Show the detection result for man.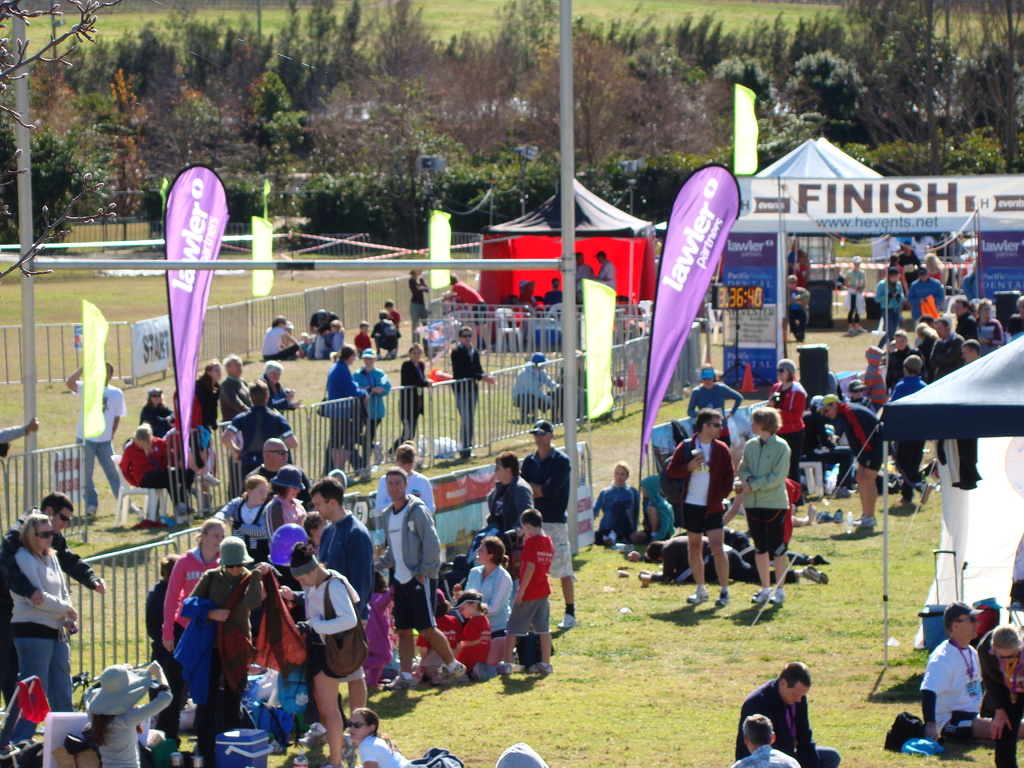
bbox(368, 468, 467, 679).
